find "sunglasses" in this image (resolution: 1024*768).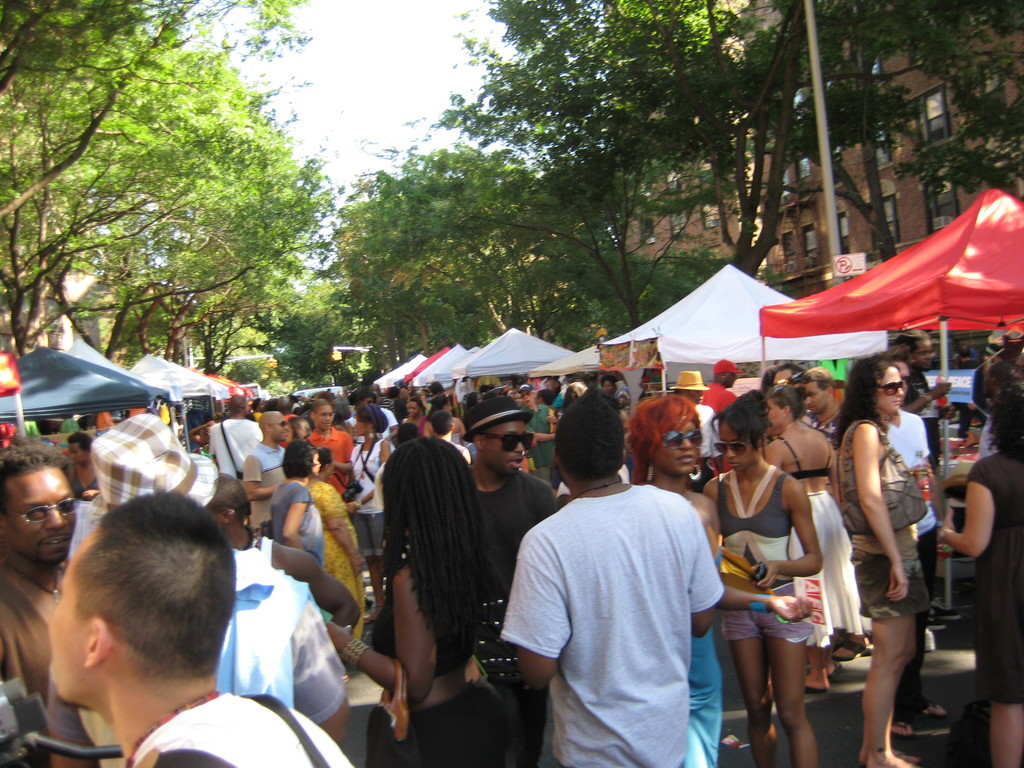
(8, 498, 79, 523).
